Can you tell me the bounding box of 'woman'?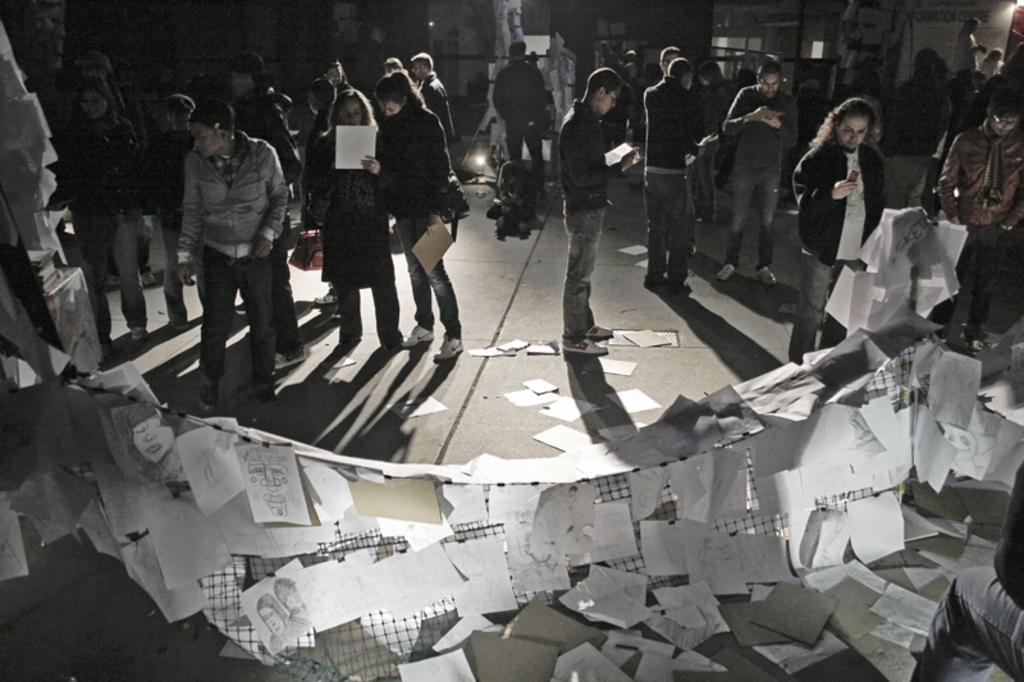
bbox=(308, 90, 393, 354).
